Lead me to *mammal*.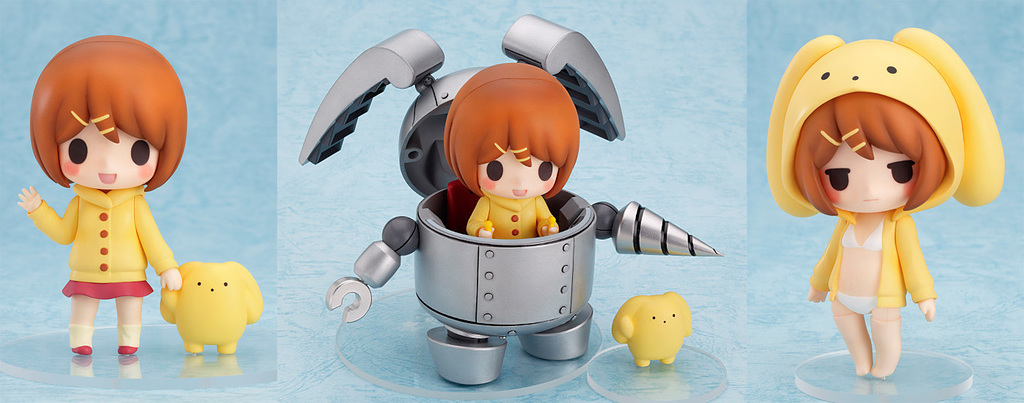
Lead to locate(765, 28, 1003, 374).
